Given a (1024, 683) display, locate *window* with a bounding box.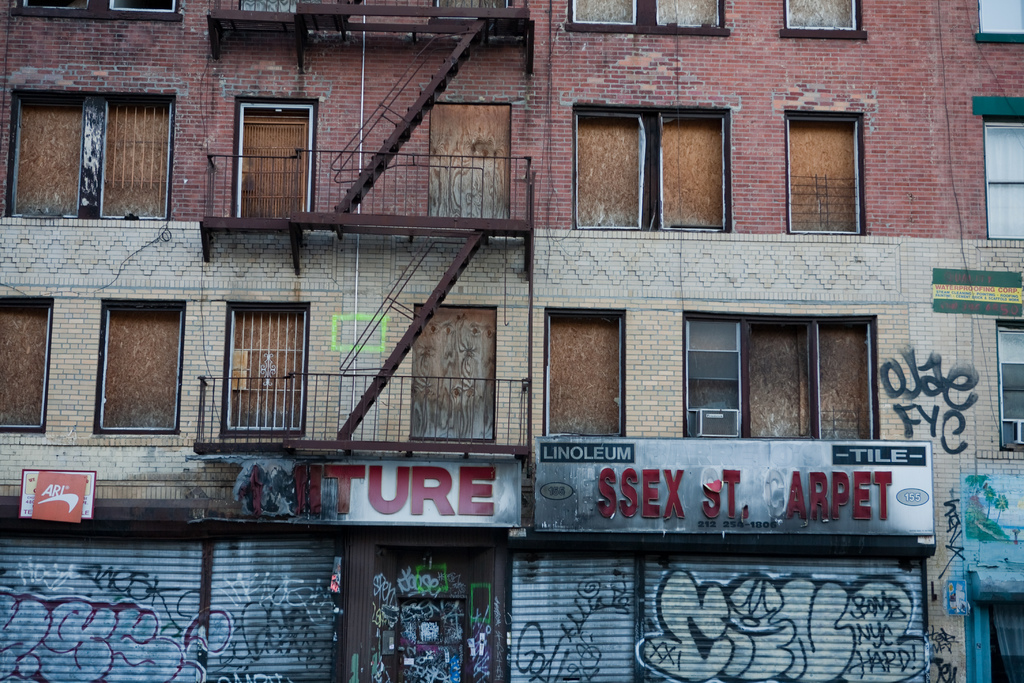
Located: {"x1": 788, "y1": 0, "x2": 857, "y2": 29}.
